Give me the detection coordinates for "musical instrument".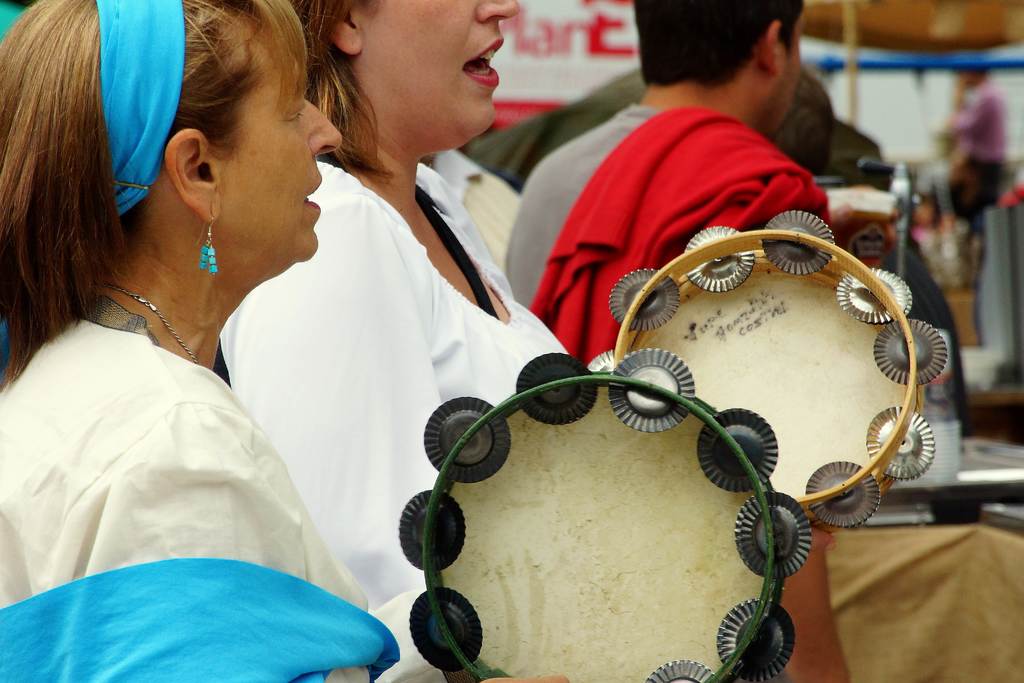
box=[401, 343, 815, 682].
